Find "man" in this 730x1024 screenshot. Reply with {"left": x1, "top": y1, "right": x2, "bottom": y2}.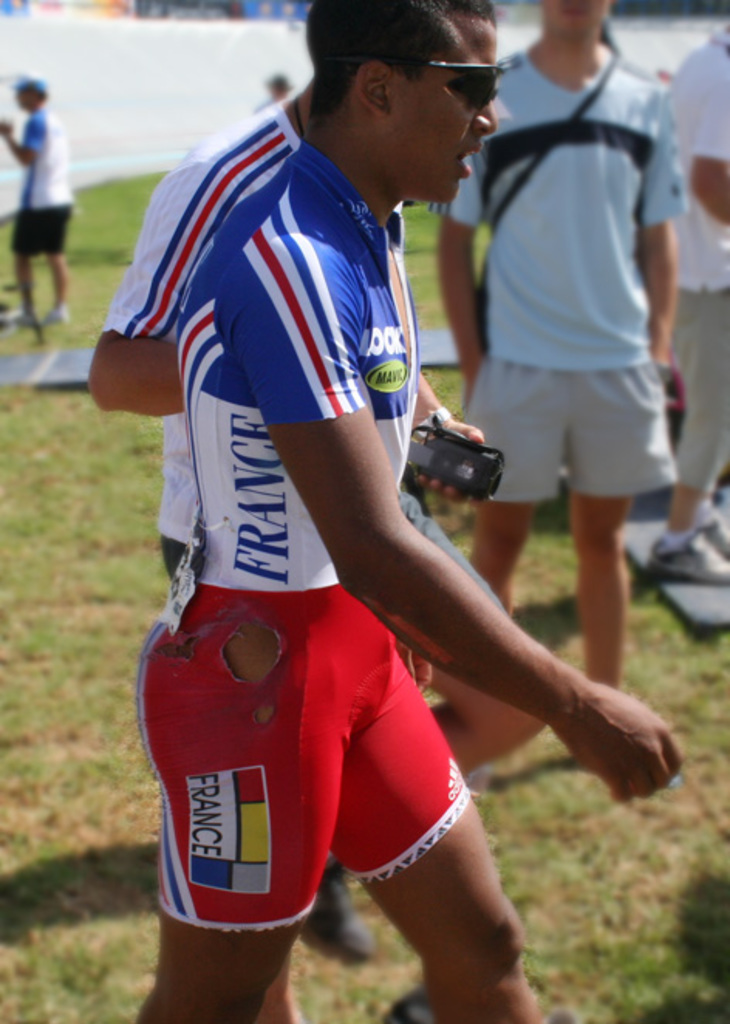
{"left": 419, "top": 0, "right": 690, "bottom": 693}.
